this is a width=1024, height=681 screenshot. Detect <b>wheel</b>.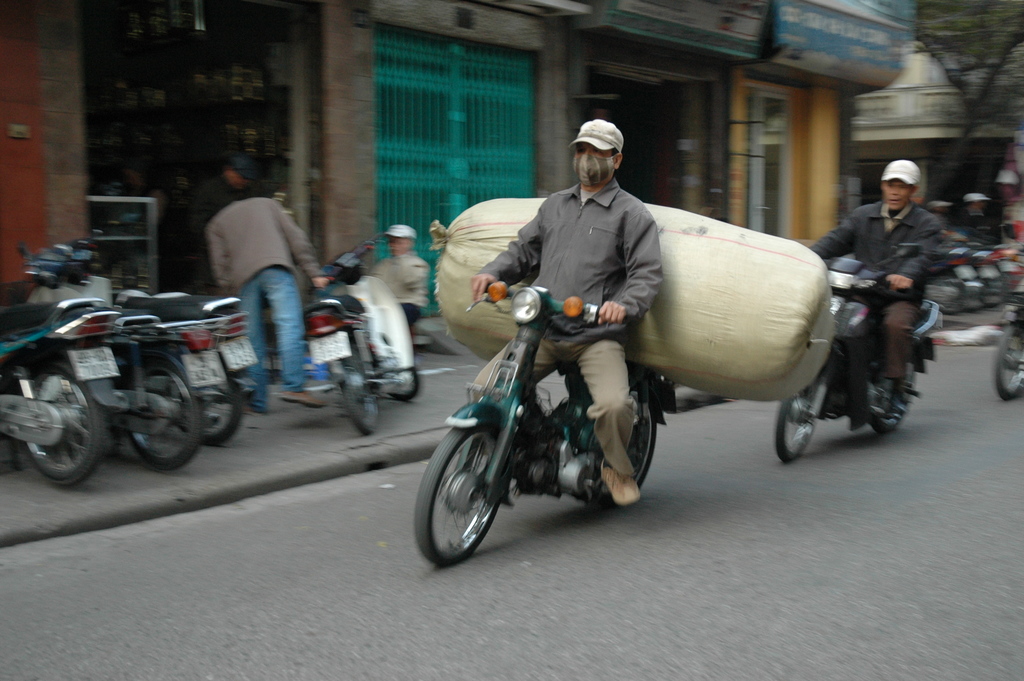
939 282 967 314.
